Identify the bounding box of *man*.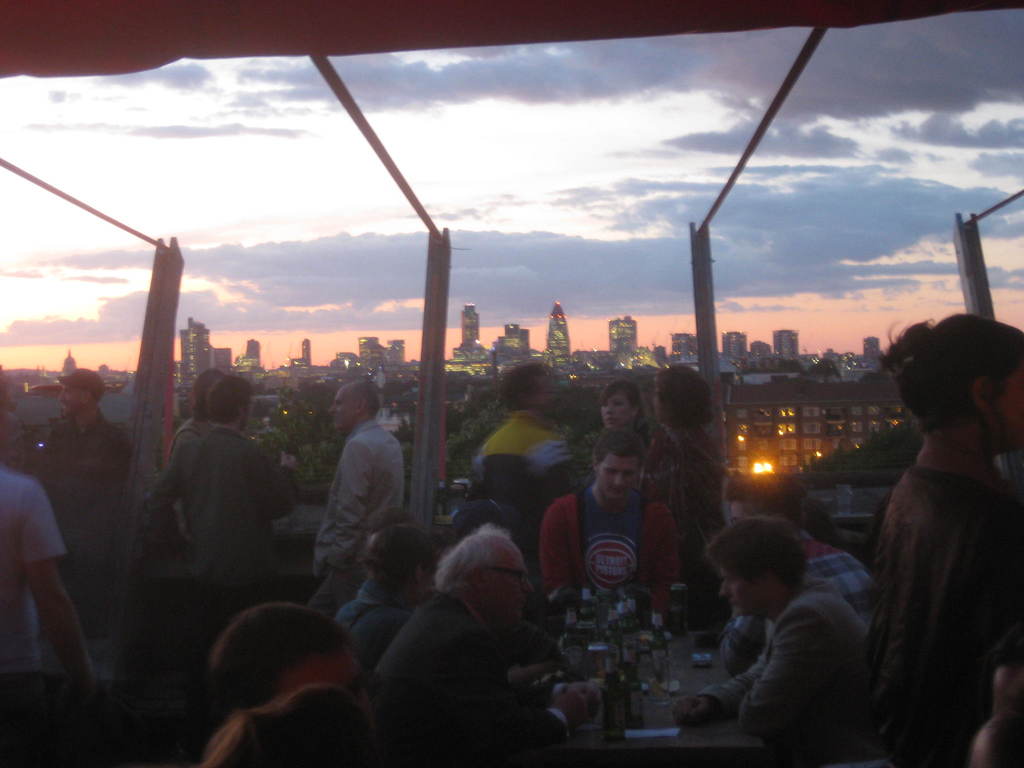
Rect(472, 355, 579, 525).
